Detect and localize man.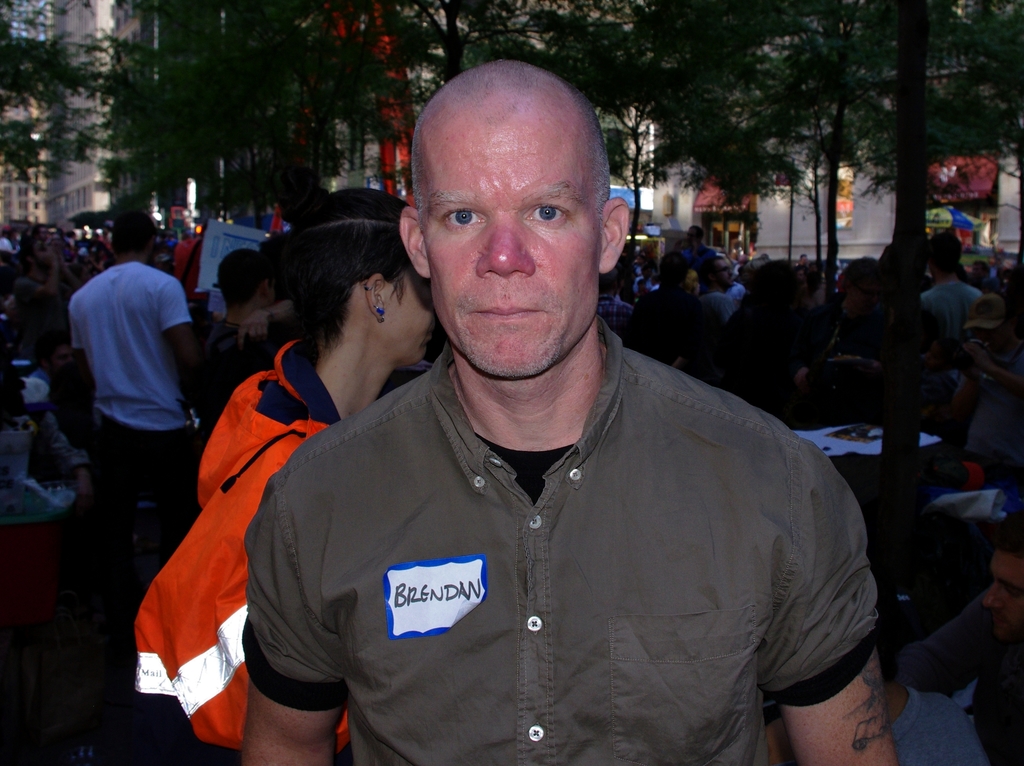
Localized at [left=887, top=530, right=1023, bottom=765].
